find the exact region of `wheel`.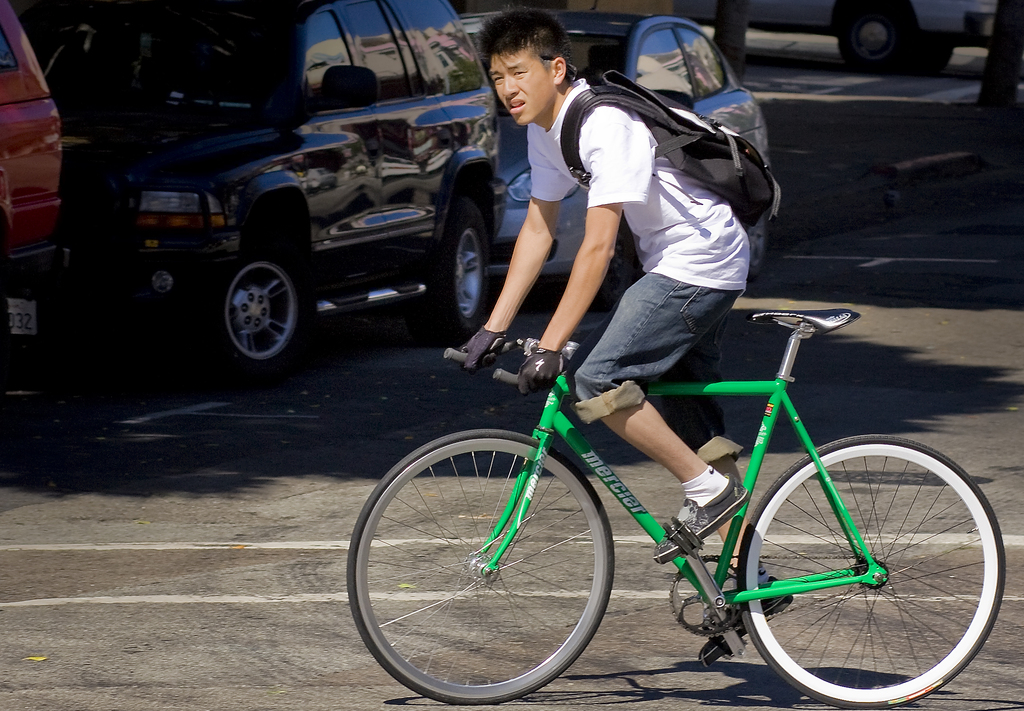
Exact region: [left=837, top=5, right=906, bottom=72].
